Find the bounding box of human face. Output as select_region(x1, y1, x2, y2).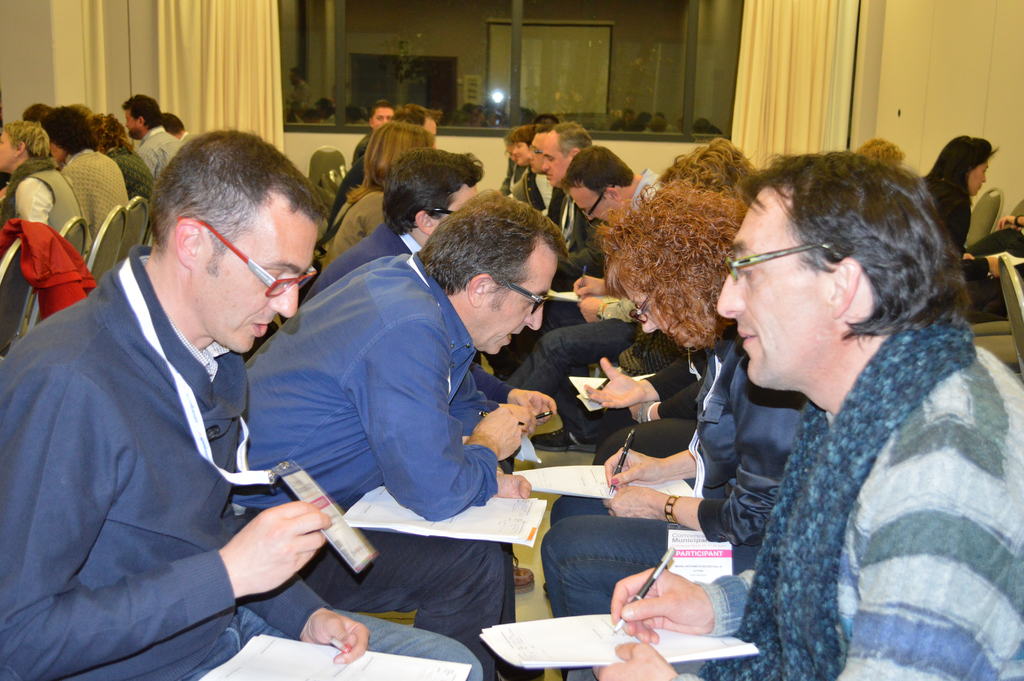
select_region(125, 109, 136, 140).
